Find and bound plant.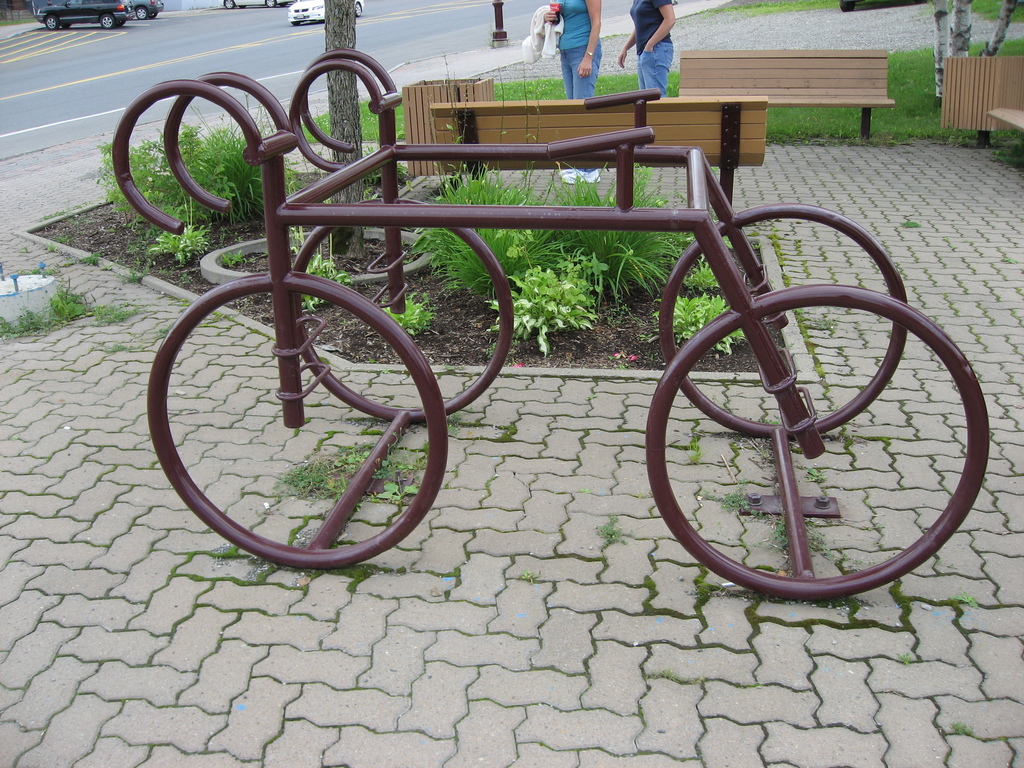
Bound: bbox(697, 559, 707, 598).
